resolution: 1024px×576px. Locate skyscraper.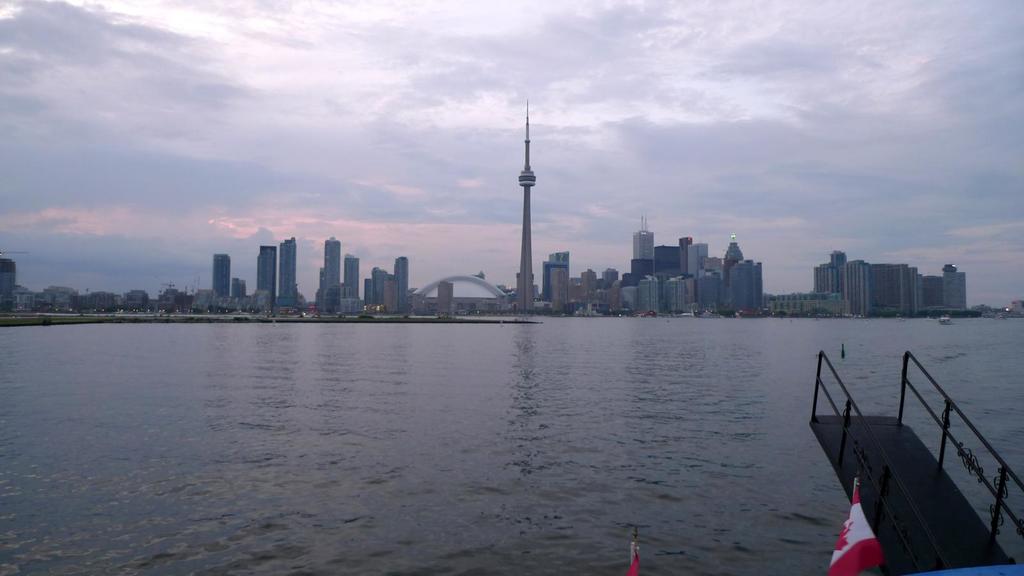
<bbox>197, 249, 230, 319</bbox>.
